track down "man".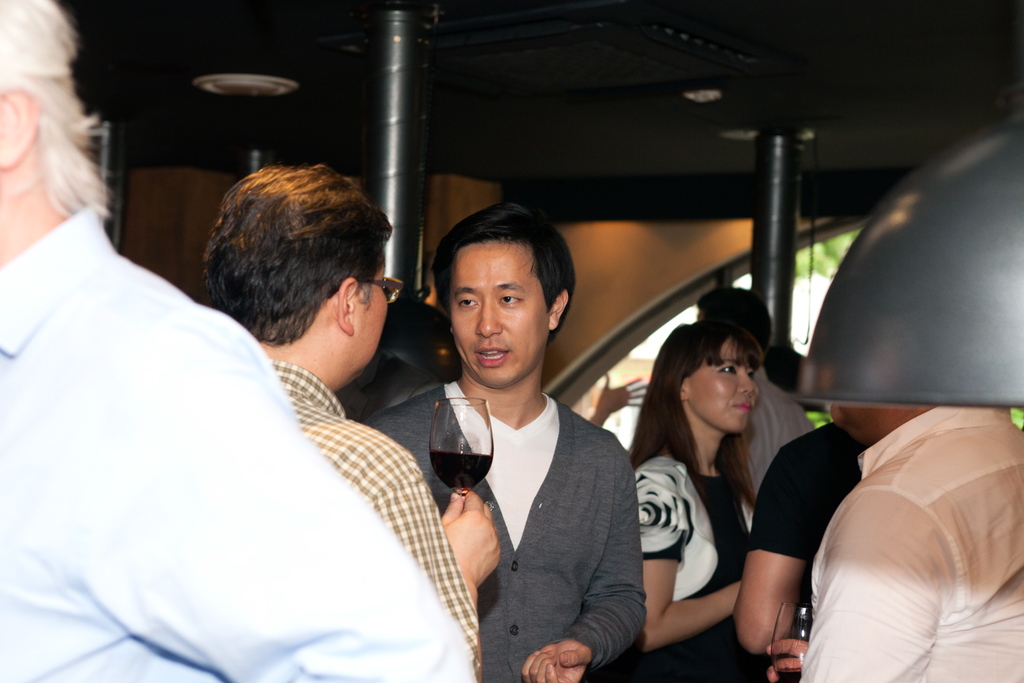
Tracked to [690,287,833,530].
